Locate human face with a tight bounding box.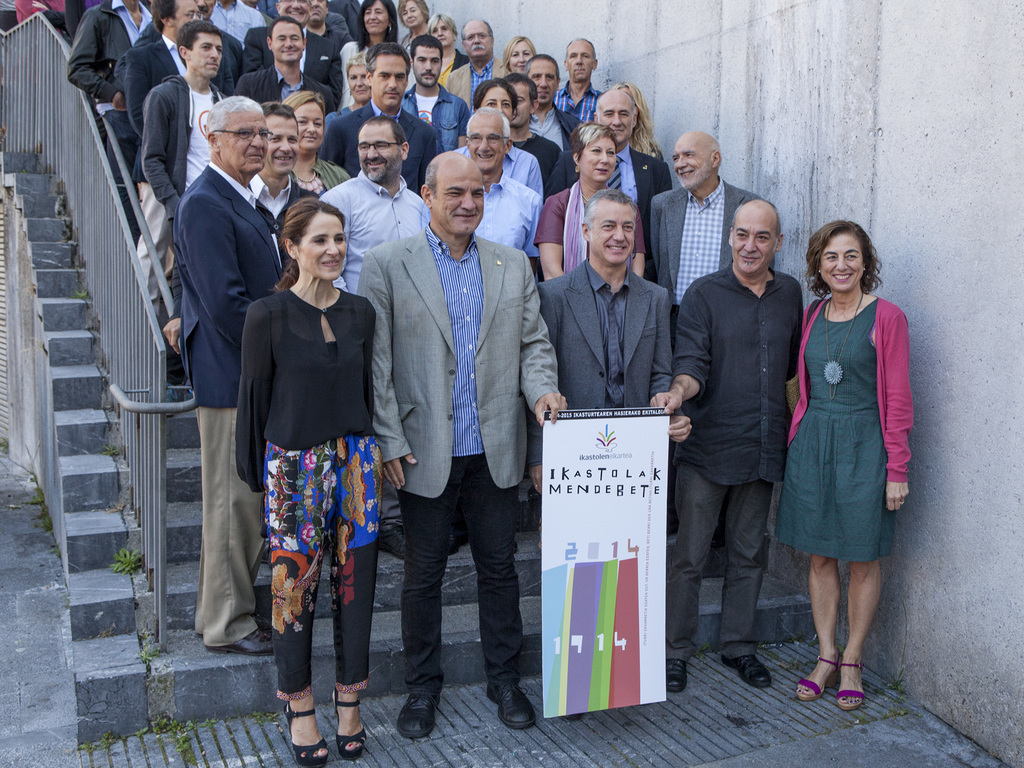
401/1/427/23.
